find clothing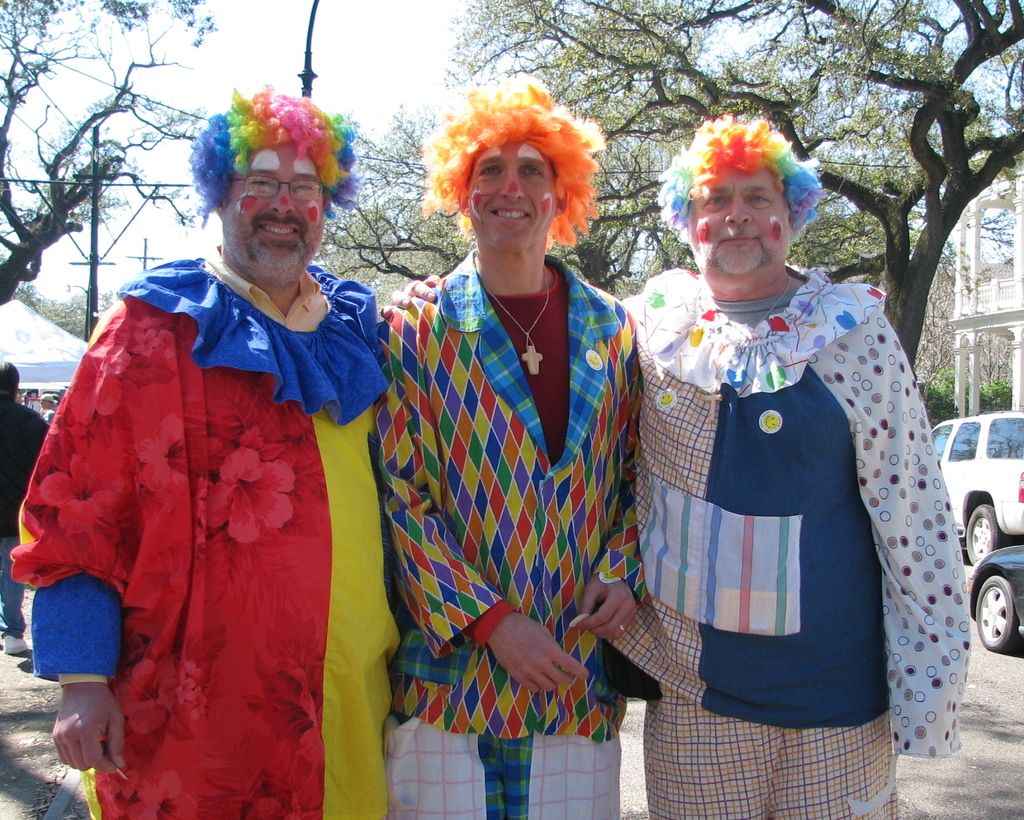
detection(0, 391, 62, 628)
